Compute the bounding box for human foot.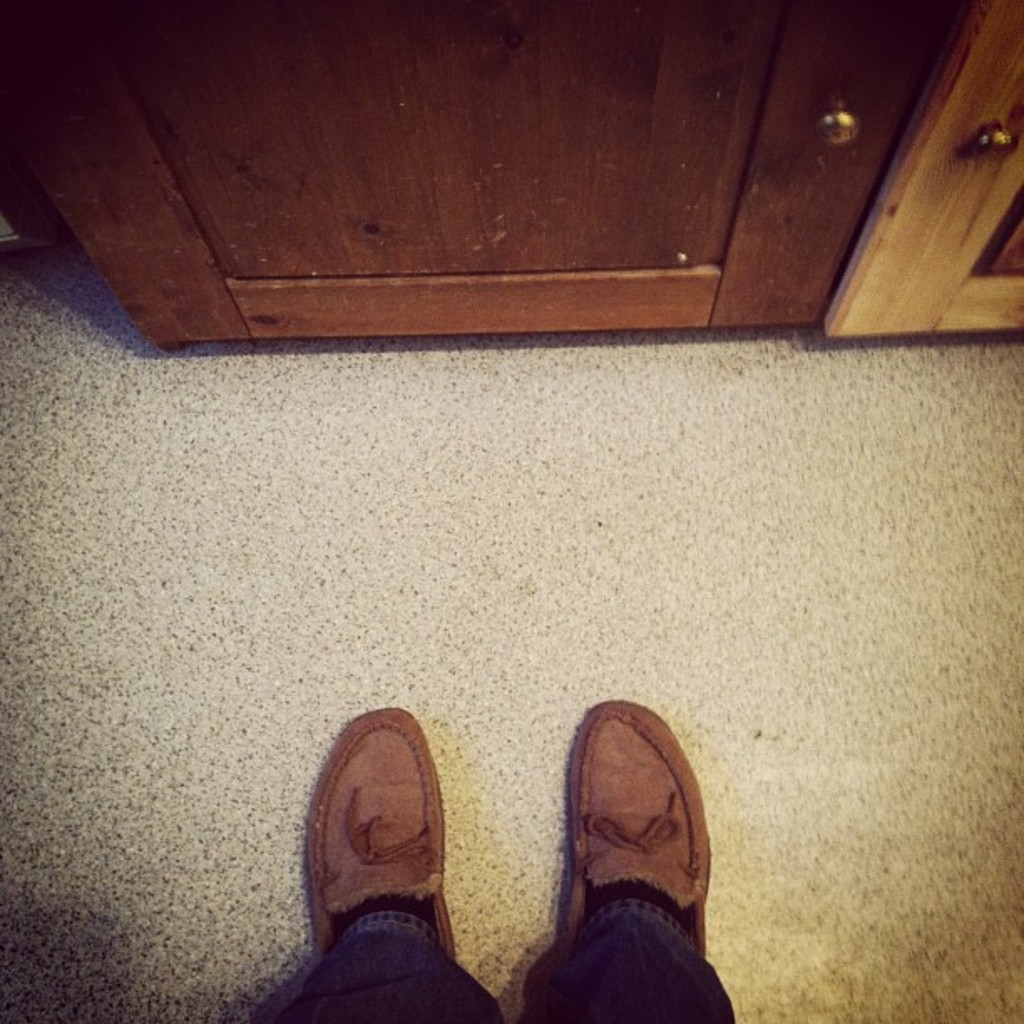
region(545, 681, 733, 989).
